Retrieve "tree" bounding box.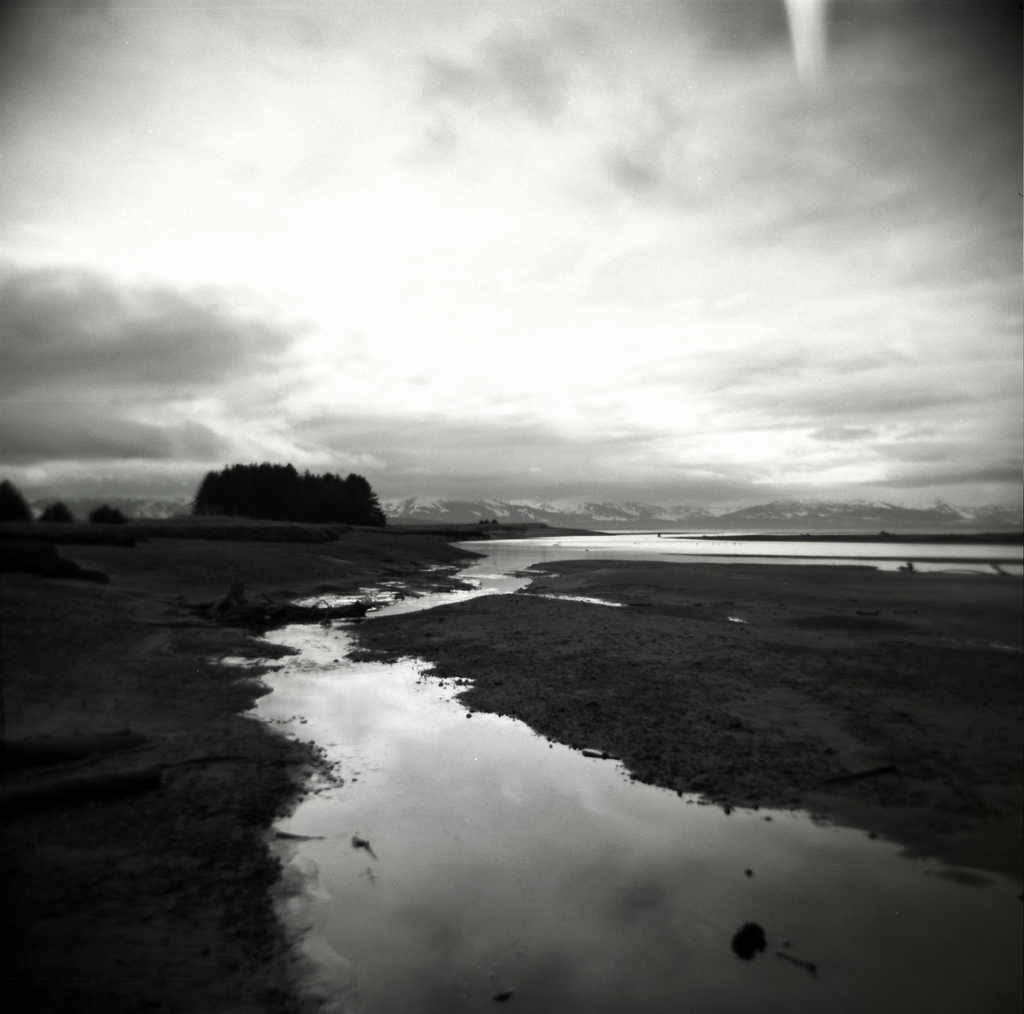
Bounding box: box=[491, 516, 497, 527].
